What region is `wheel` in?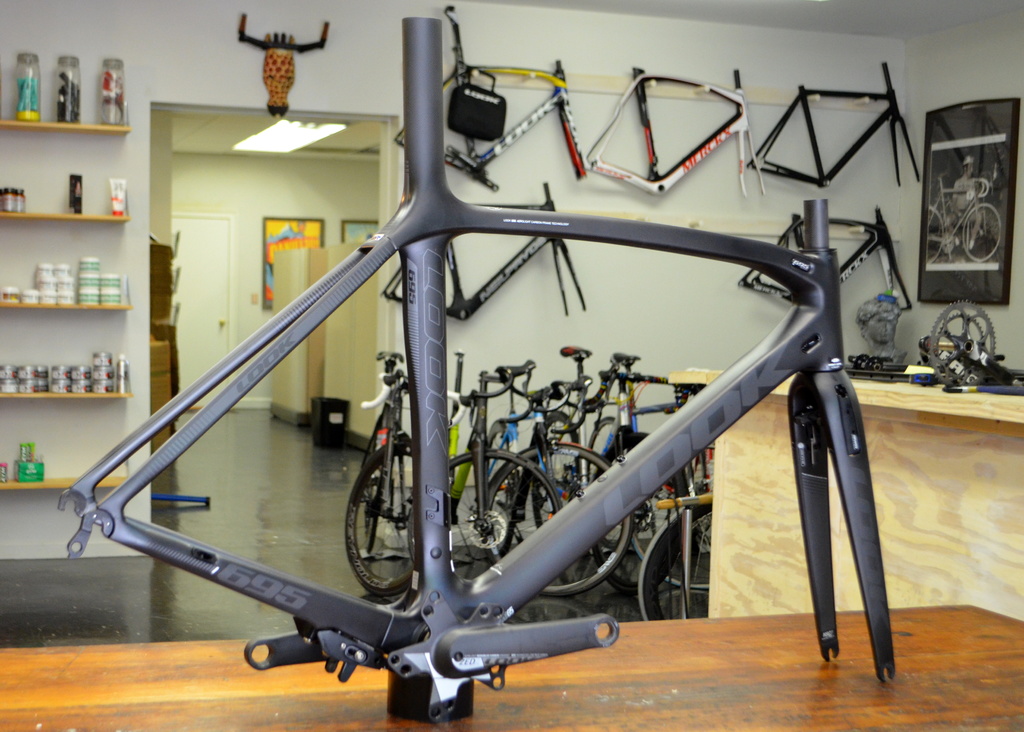
BBox(636, 501, 712, 621).
